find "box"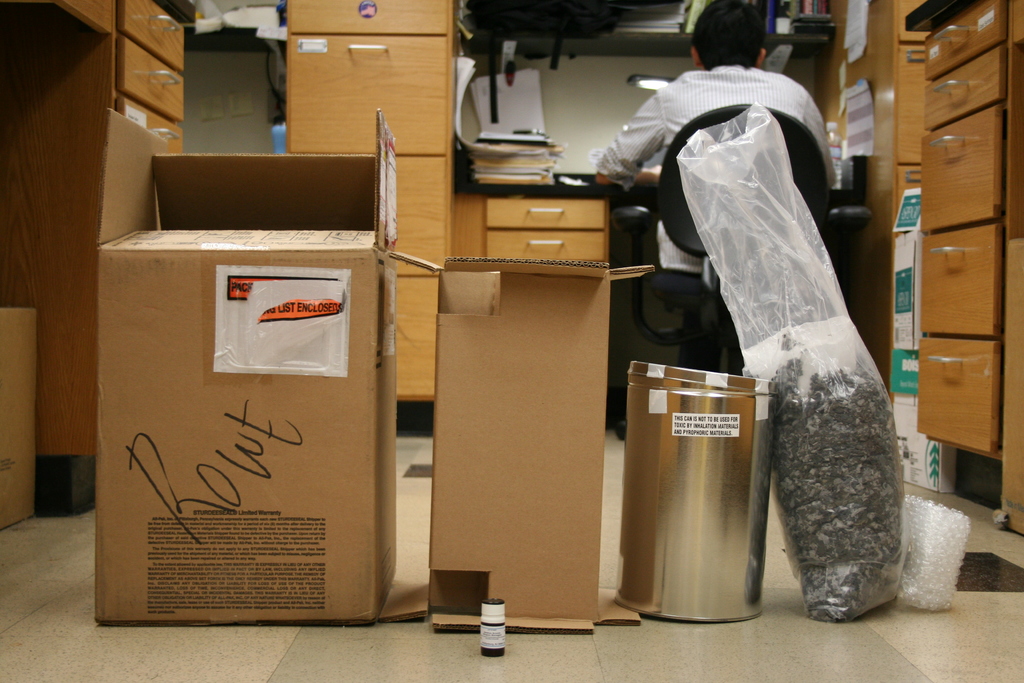
l=387, t=245, r=643, b=620
